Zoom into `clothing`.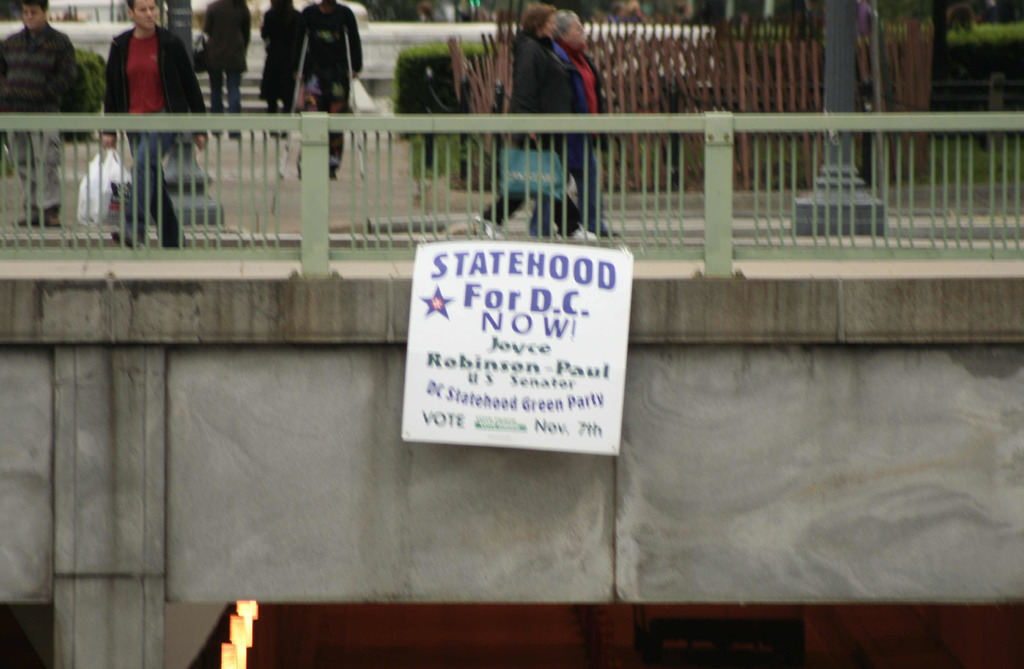
Zoom target: (110, 28, 205, 132).
